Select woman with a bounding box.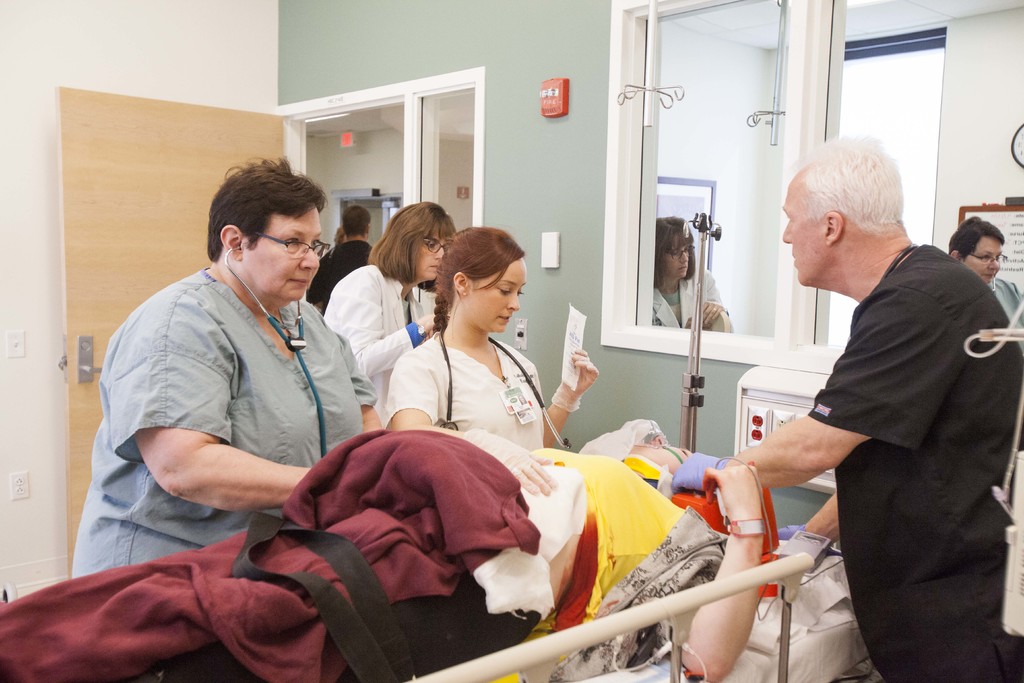
319, 192, 465, 427.
